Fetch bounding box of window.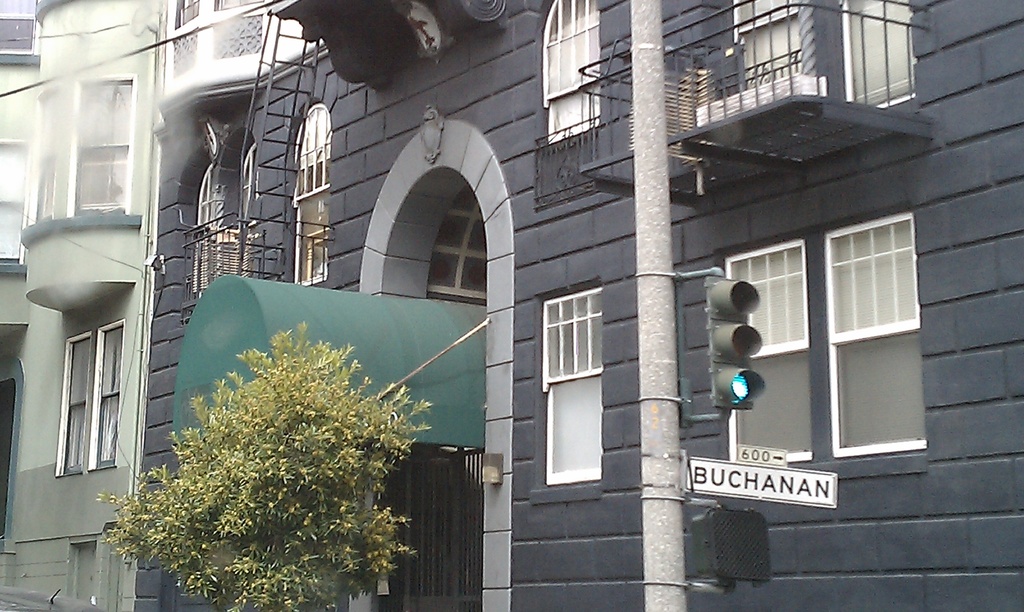
Bbox: [left=289, top=106, right=339, bottom=282].
